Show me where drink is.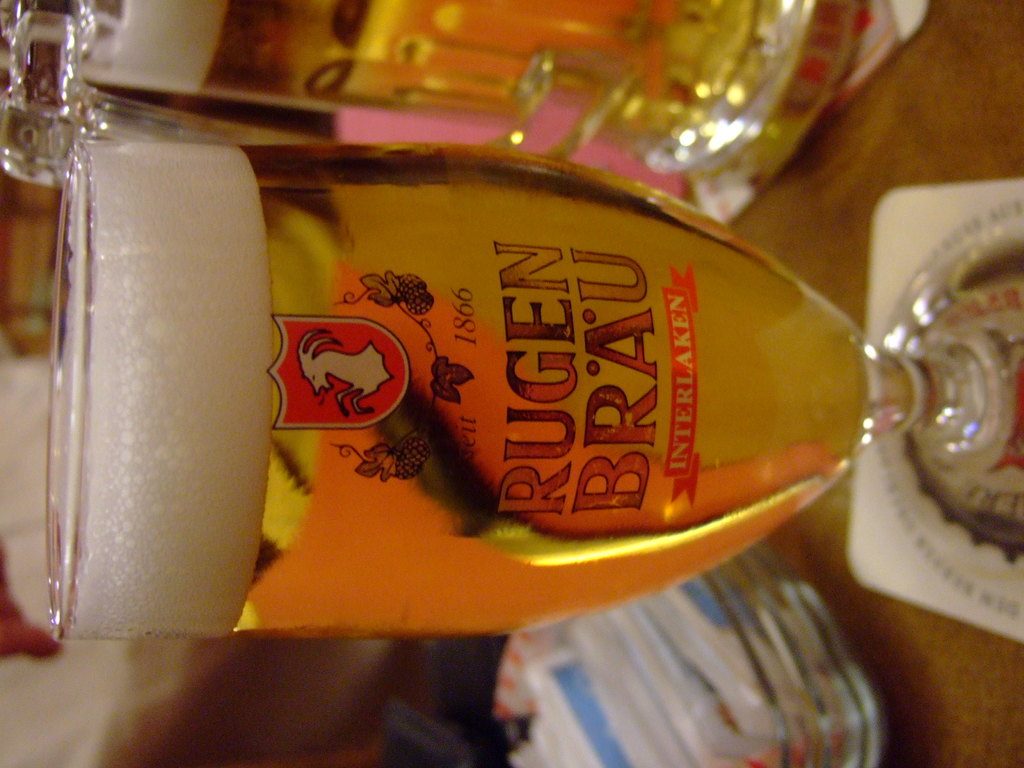
drink is at [x1=196, y1=0, x2=776, y2=151].
